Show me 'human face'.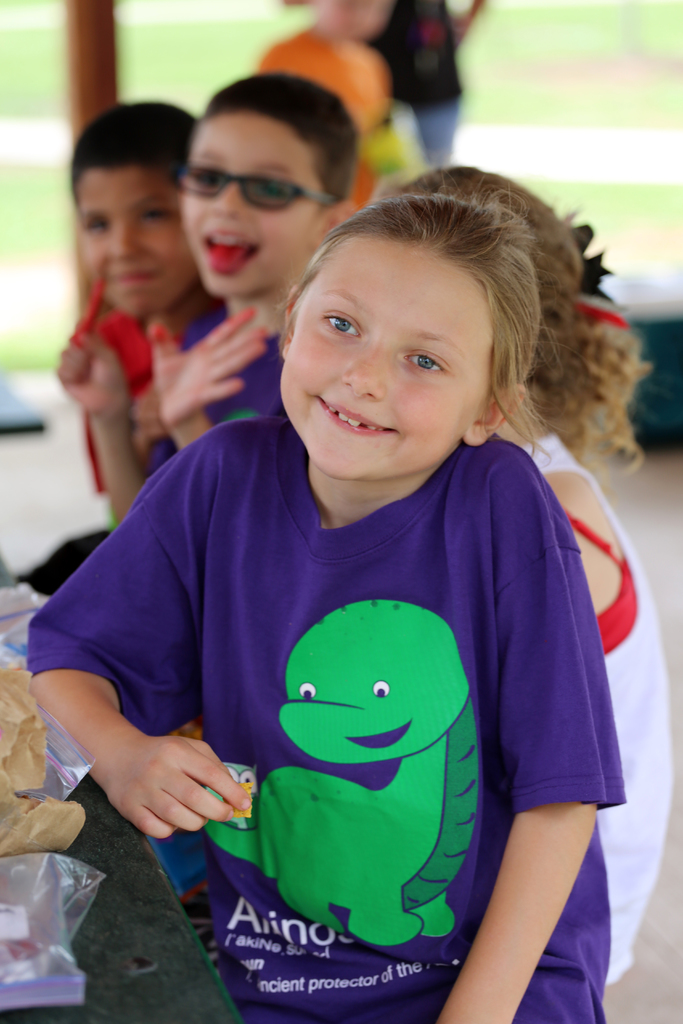
'human face' is here: [x1=78, y1=154, x2=207, y2=303].
